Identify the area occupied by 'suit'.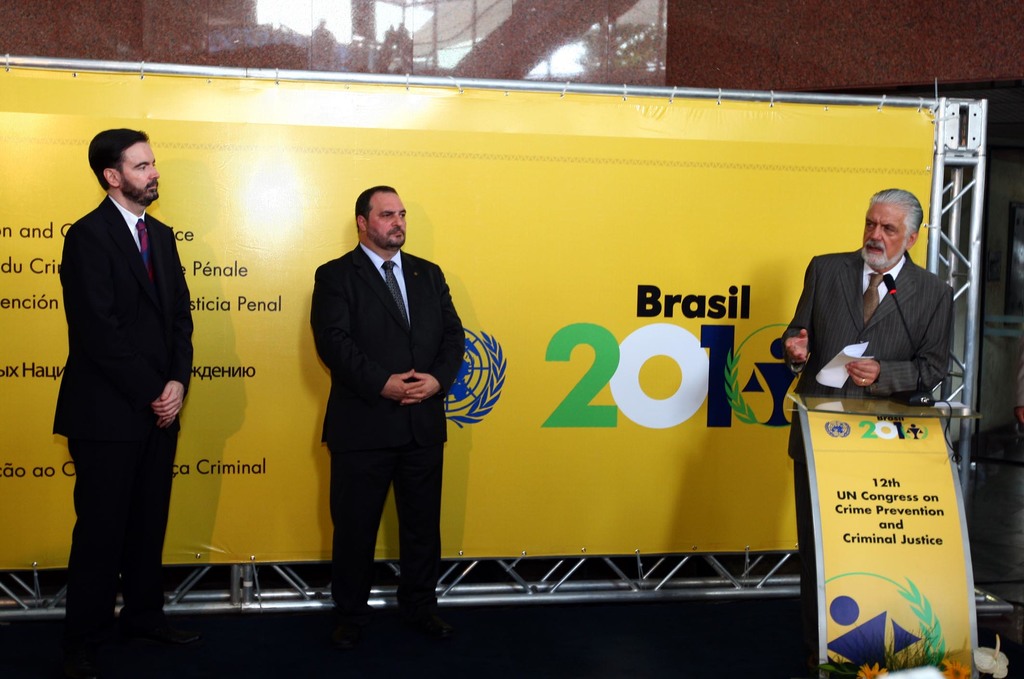
Area: [left=46, top=192, right=195, bottom=628].
